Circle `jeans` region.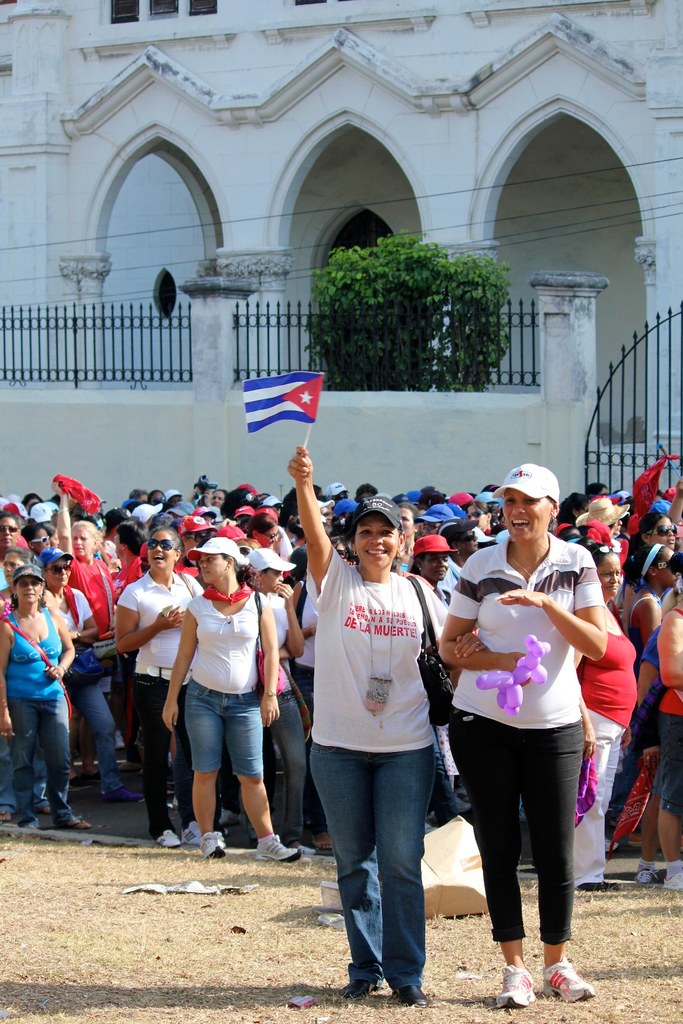
Region: bbox=[62, 662, 128, 795].
